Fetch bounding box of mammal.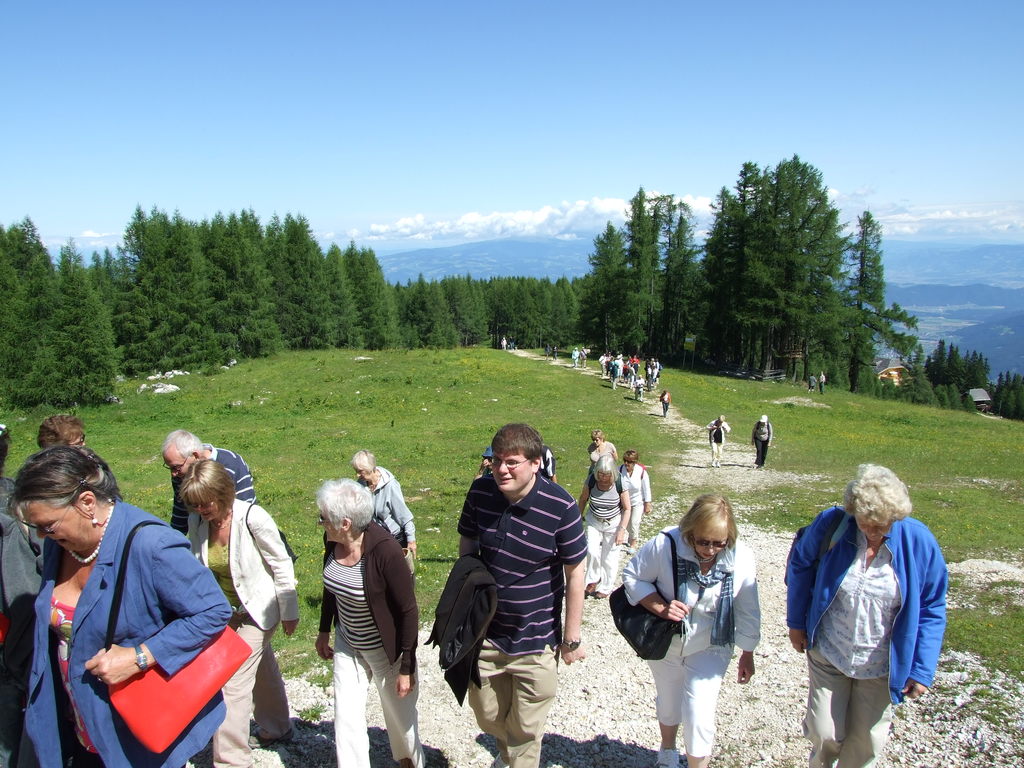
Bbox: bbox=[580, 449, 628, 598].
